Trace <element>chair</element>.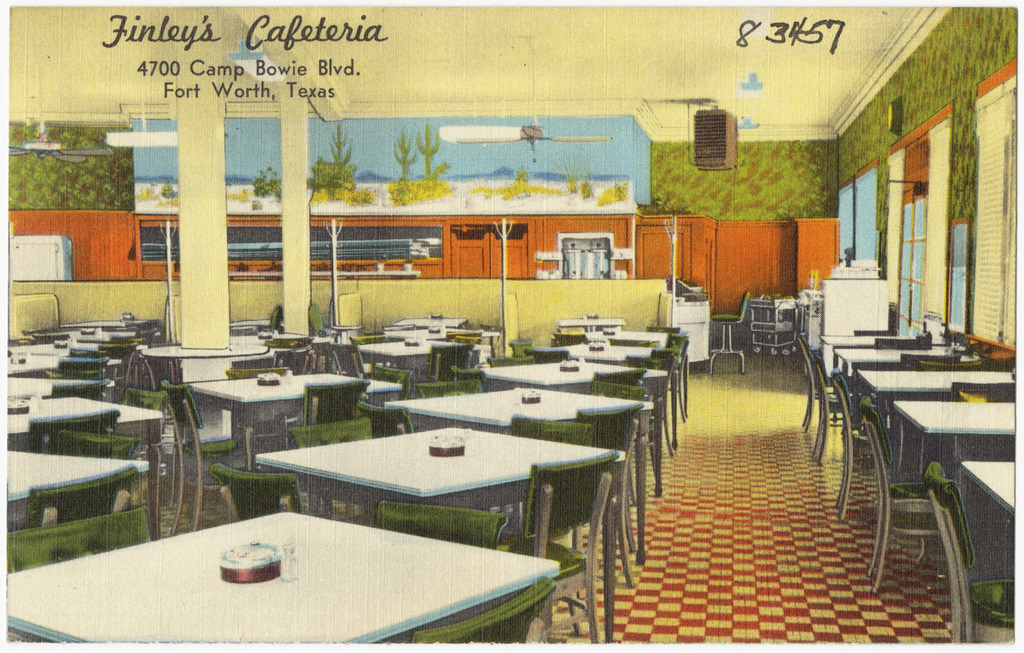
Traced to box=[857, 400, 978, 623].
